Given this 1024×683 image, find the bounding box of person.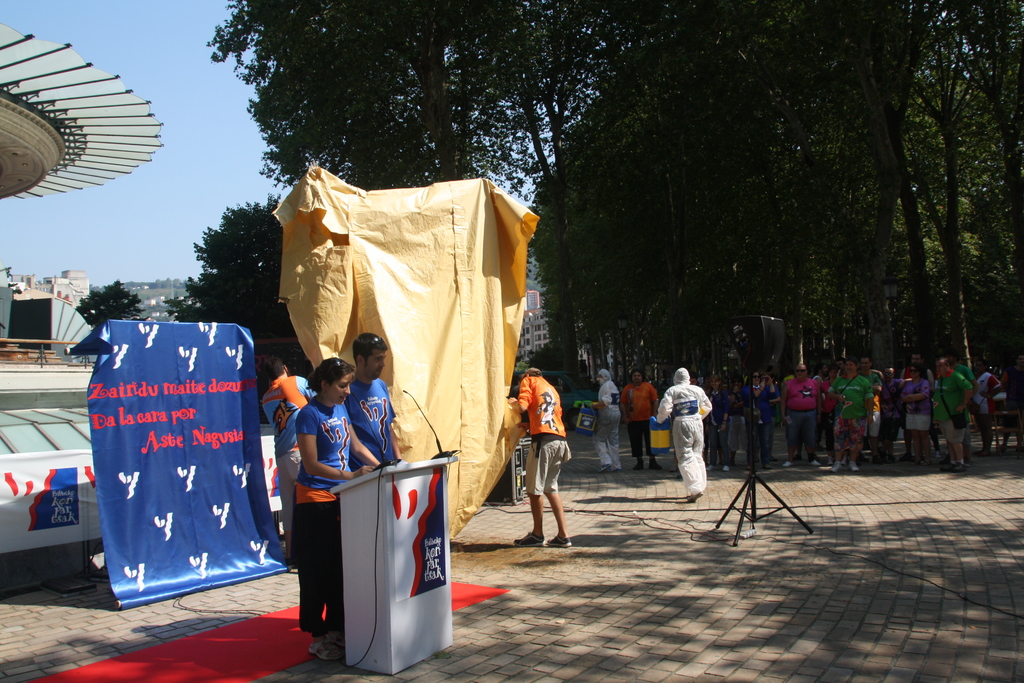
(left=932, top=350, right=974, bottom=473).
